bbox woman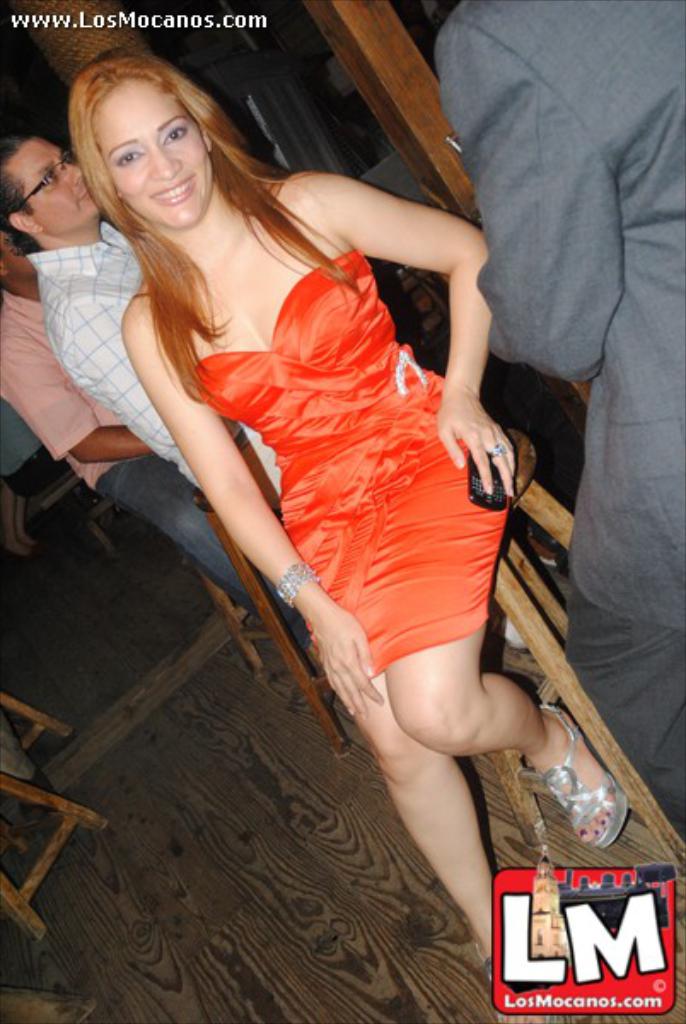
(72,29,563,966)
